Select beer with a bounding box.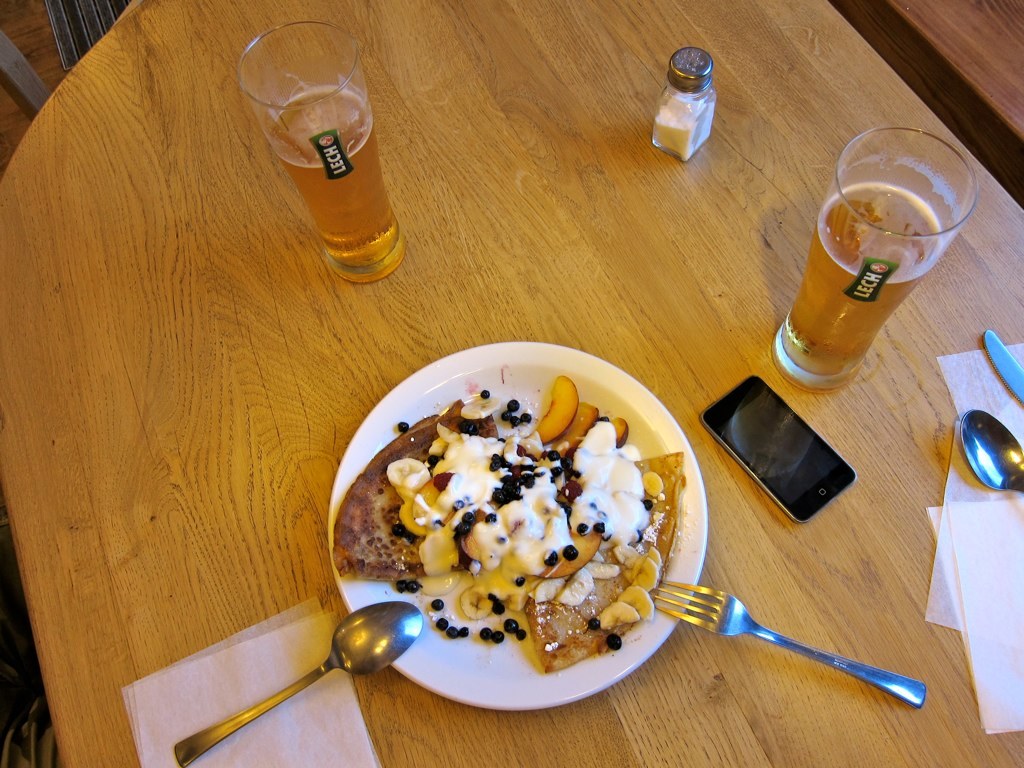
[x1=270, y1=84, x2=398, y2=259].
